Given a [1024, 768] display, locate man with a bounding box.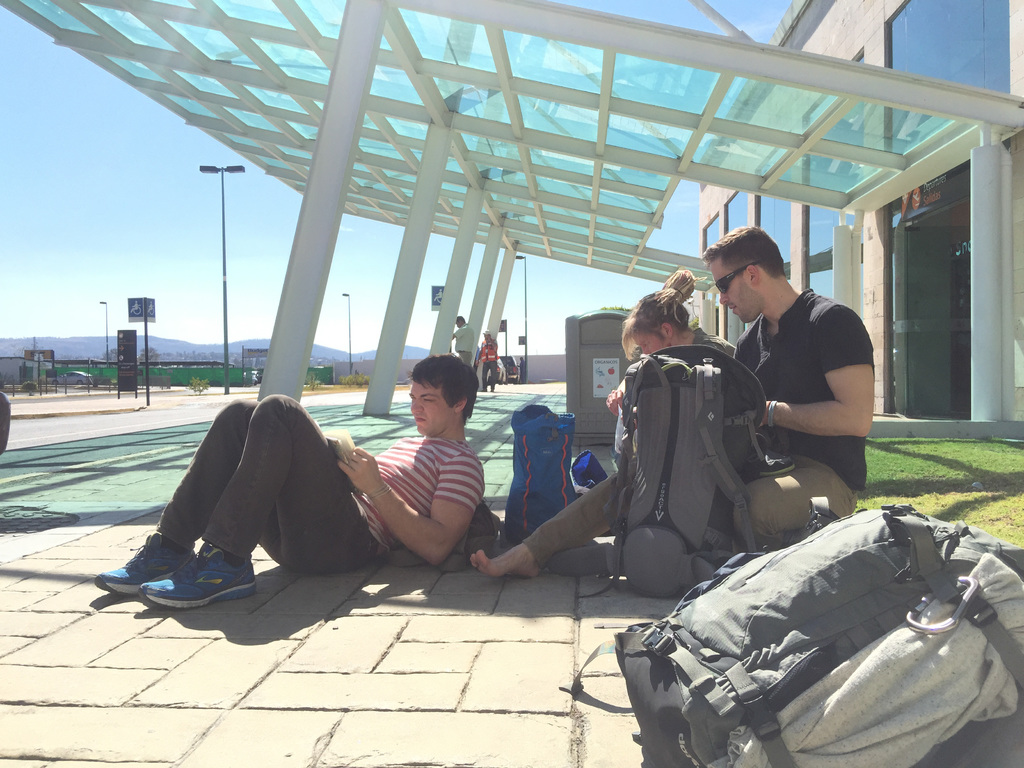
Located: bbox=[477, 329, 499, 393].
